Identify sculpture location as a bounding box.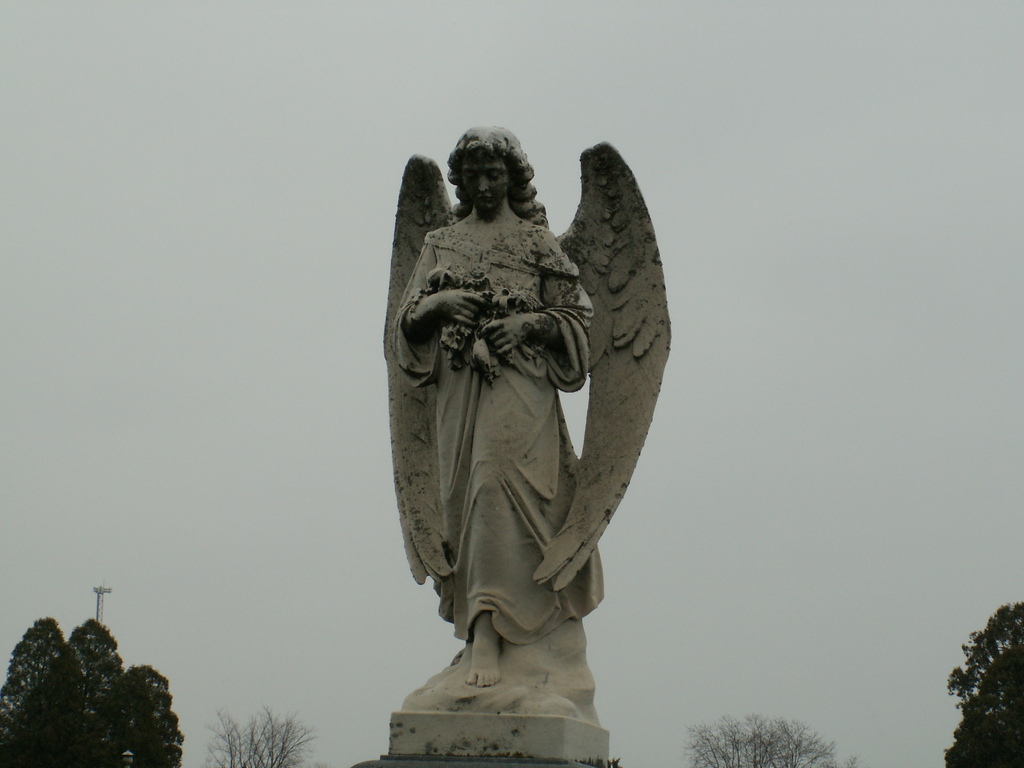
l=375, t=116, r=677, b=709.
